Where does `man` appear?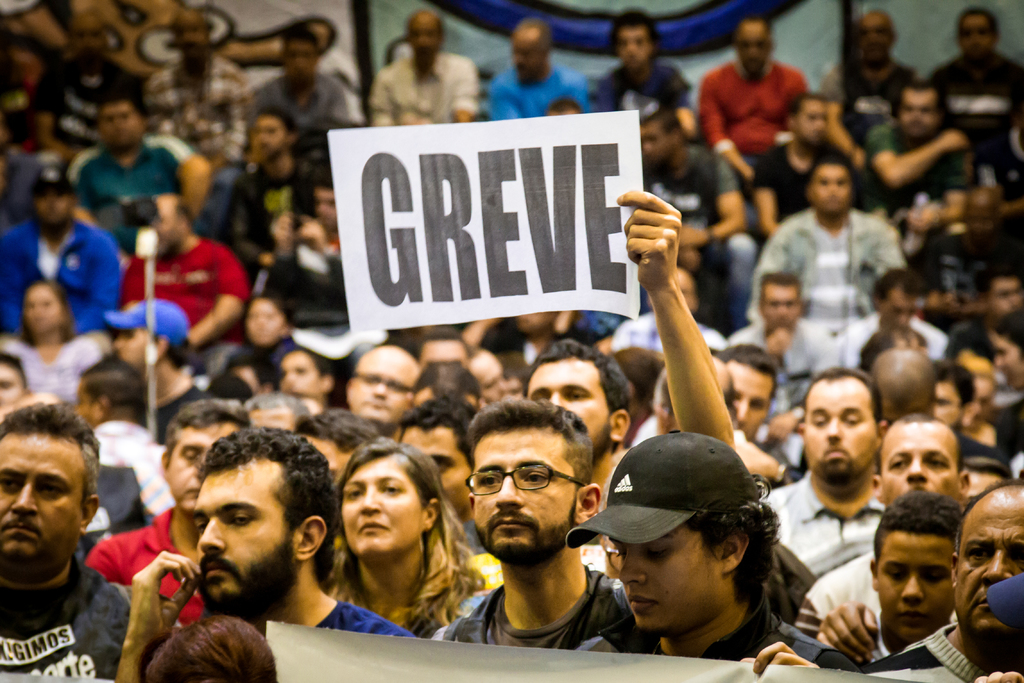
Appears at BBox(256, 21, 361, 136).
